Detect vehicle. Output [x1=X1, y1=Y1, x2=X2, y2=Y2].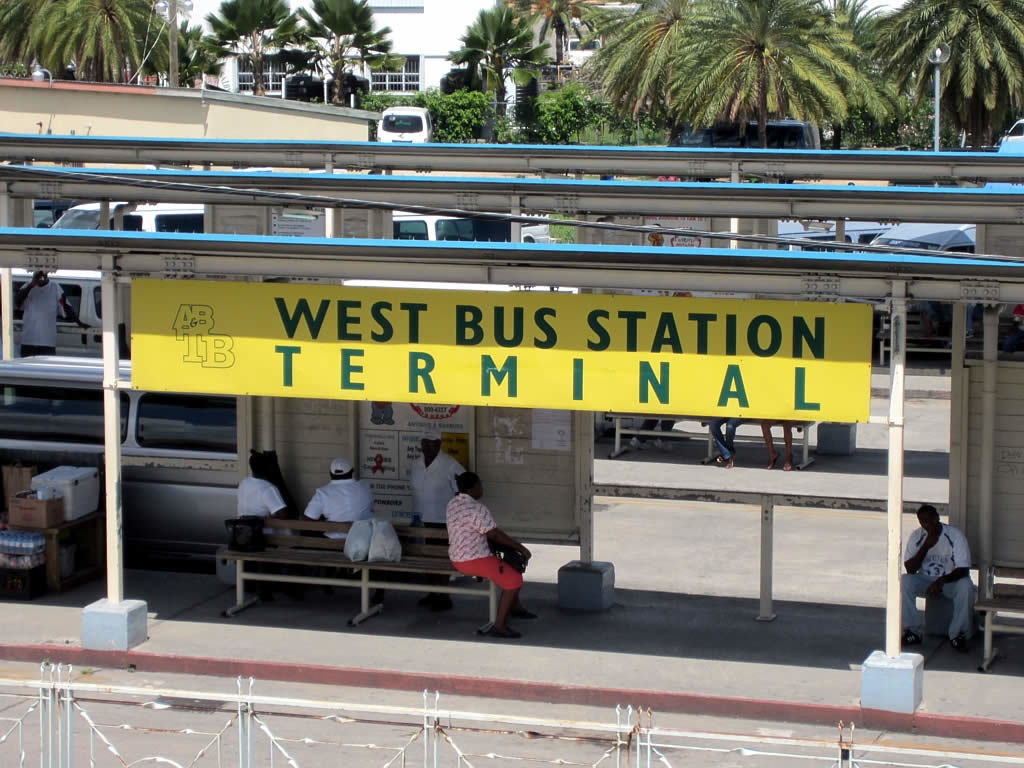
[x1=373, y1=100, x2=429, y2=147].
